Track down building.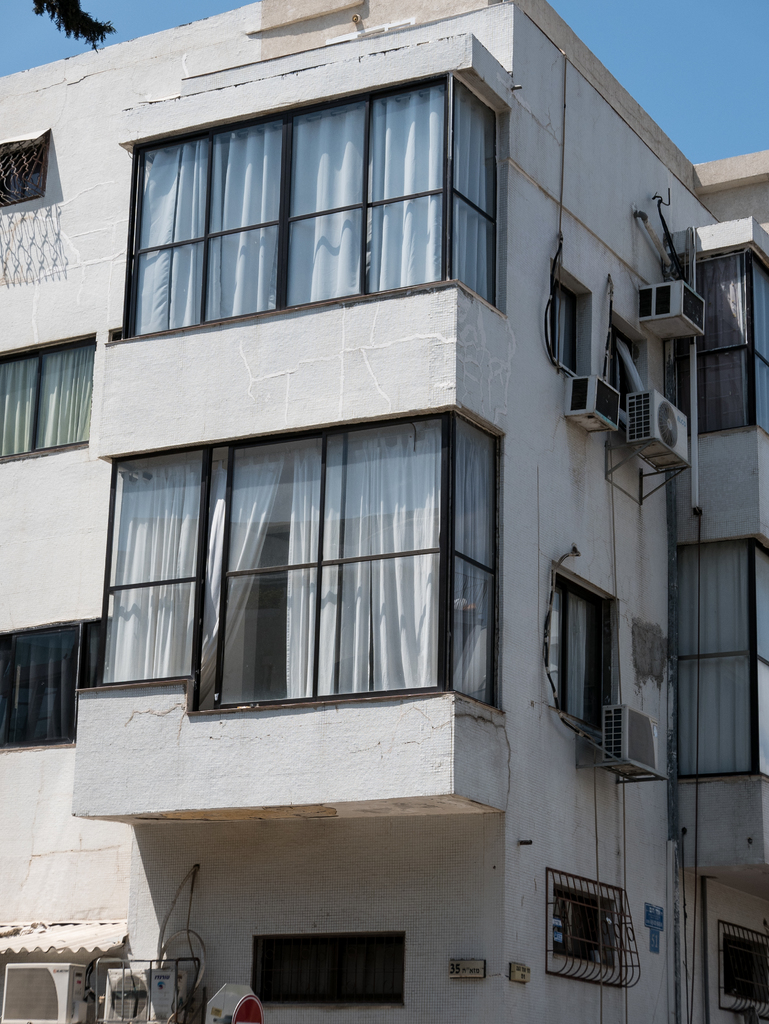
Tracked to l=0, t=0, r=768, b=1023.
